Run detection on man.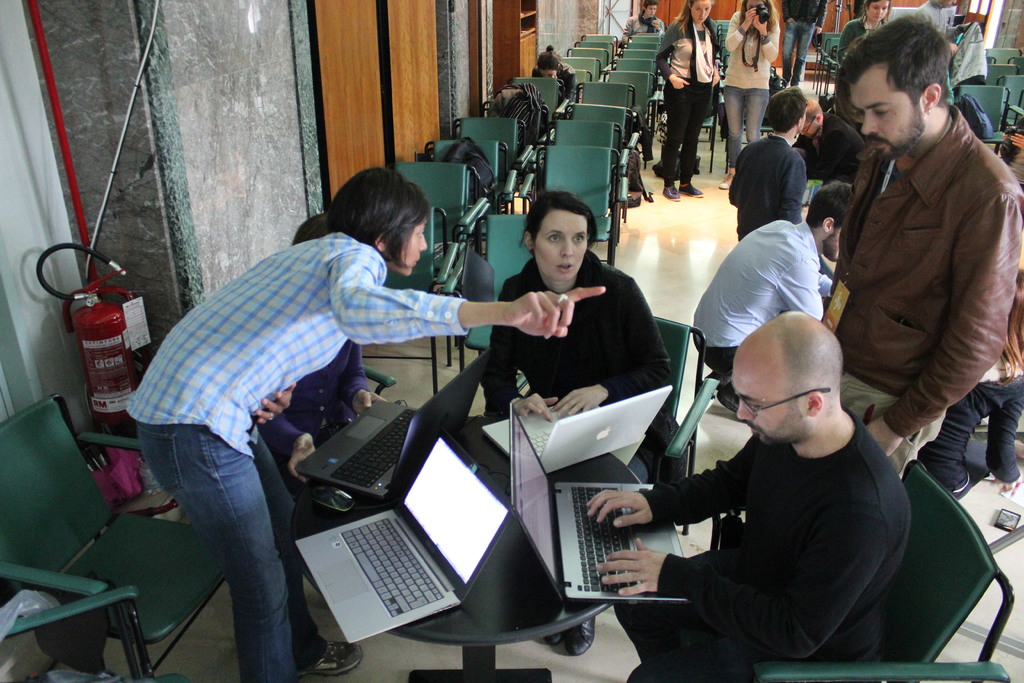
Result: {"left": 692, "top": 182, "right": 854, "bottom": 409}.
